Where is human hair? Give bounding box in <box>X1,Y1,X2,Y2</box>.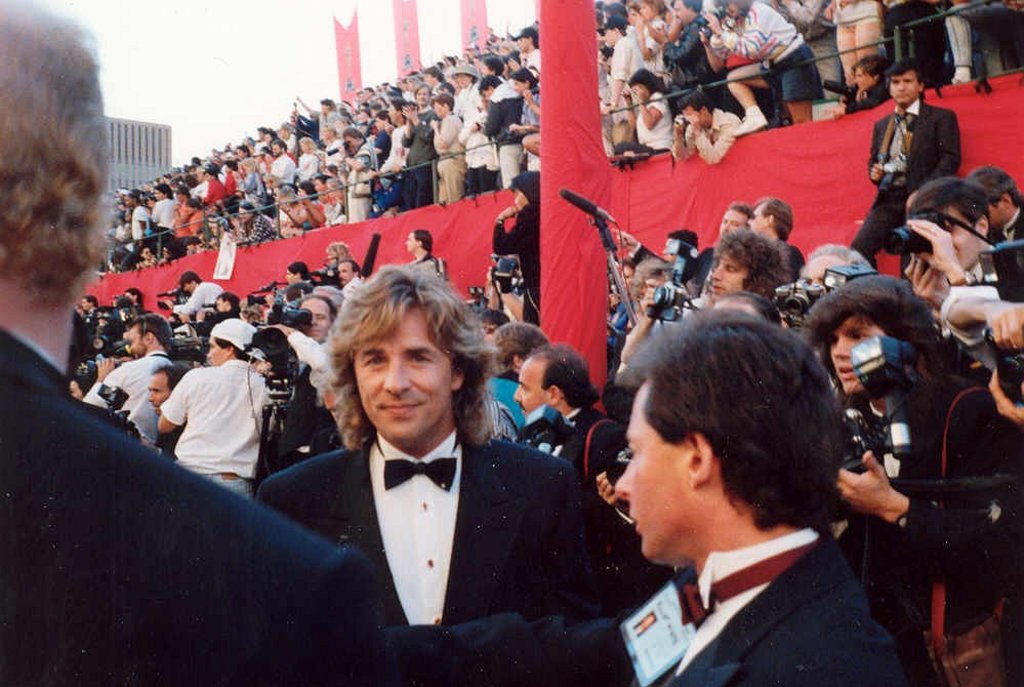
<box>530,341,601,409</box>.
